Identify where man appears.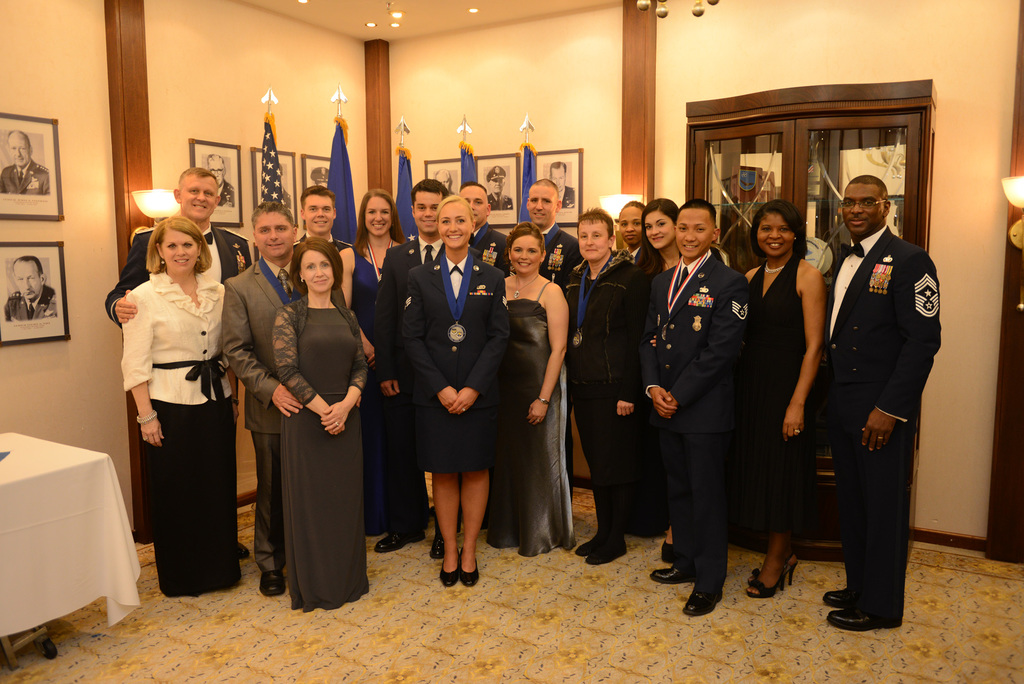
Appears at 373/179/474/562.
